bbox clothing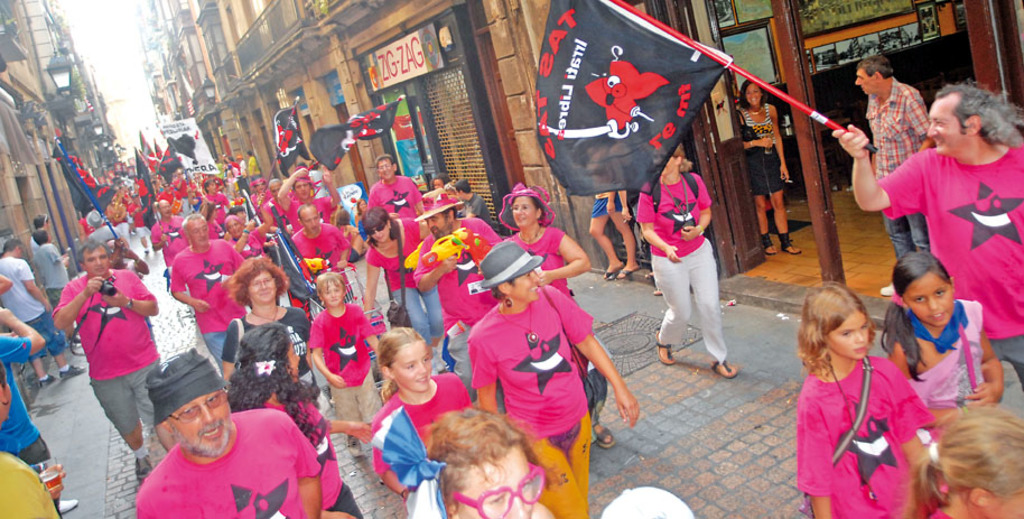
bbox=(877, 143, 1023, 389)
